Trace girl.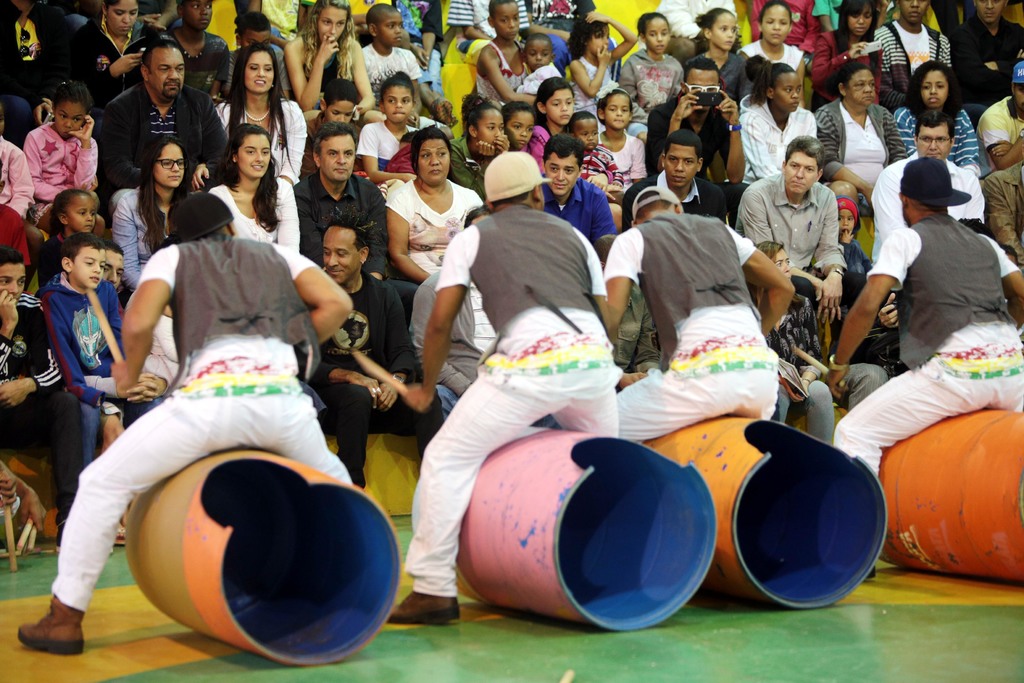
Traced to [453,95,508,205].
